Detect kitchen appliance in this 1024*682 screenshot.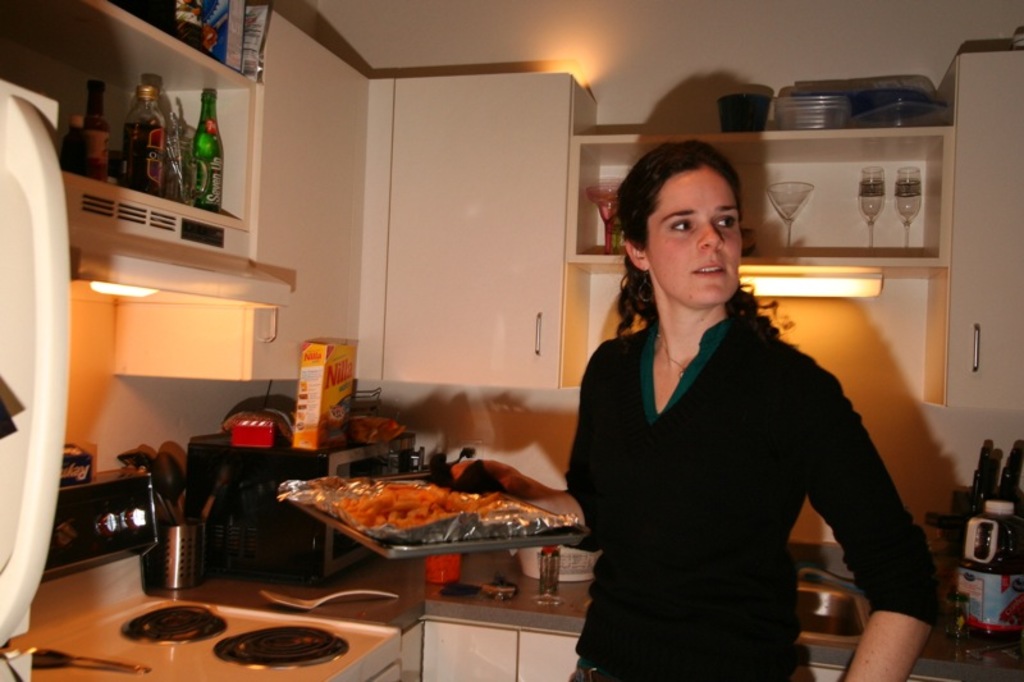
Detection: <box>282,468,584,592</box>.
